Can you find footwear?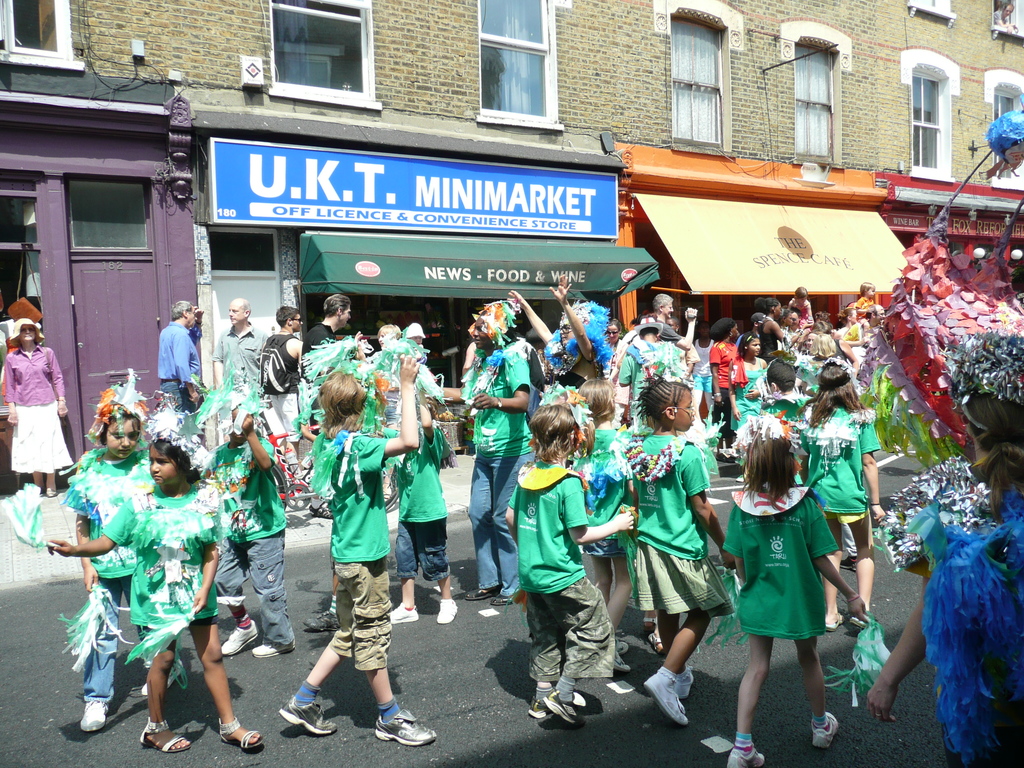
Yes, bounding box: (left=612, top=651, right=631, bottom=675).
